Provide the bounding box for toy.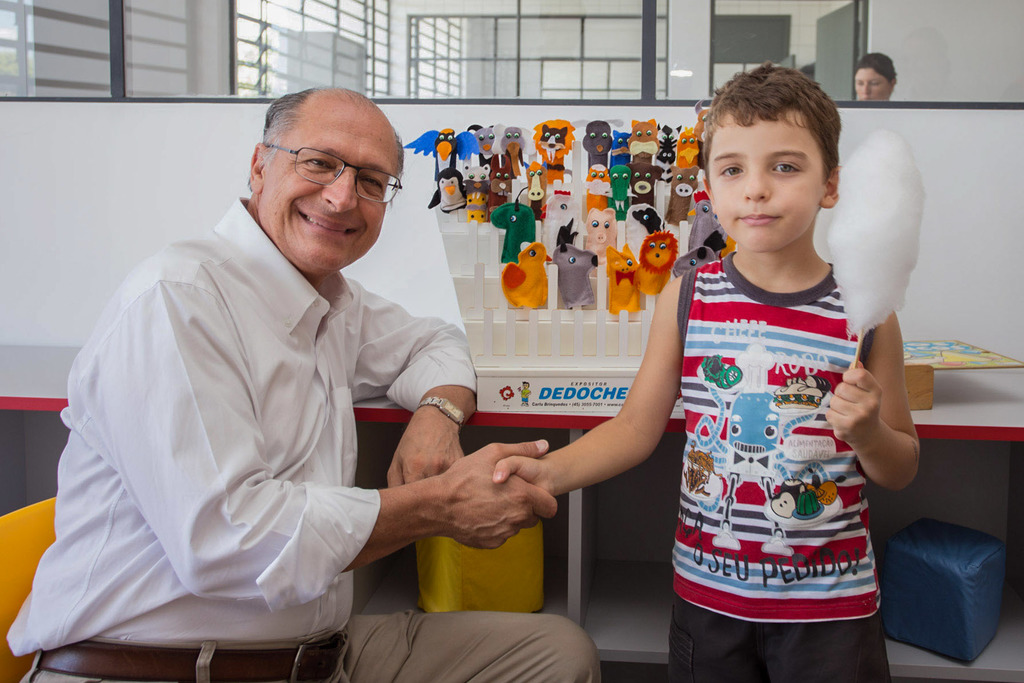
[589,206,624,259].
